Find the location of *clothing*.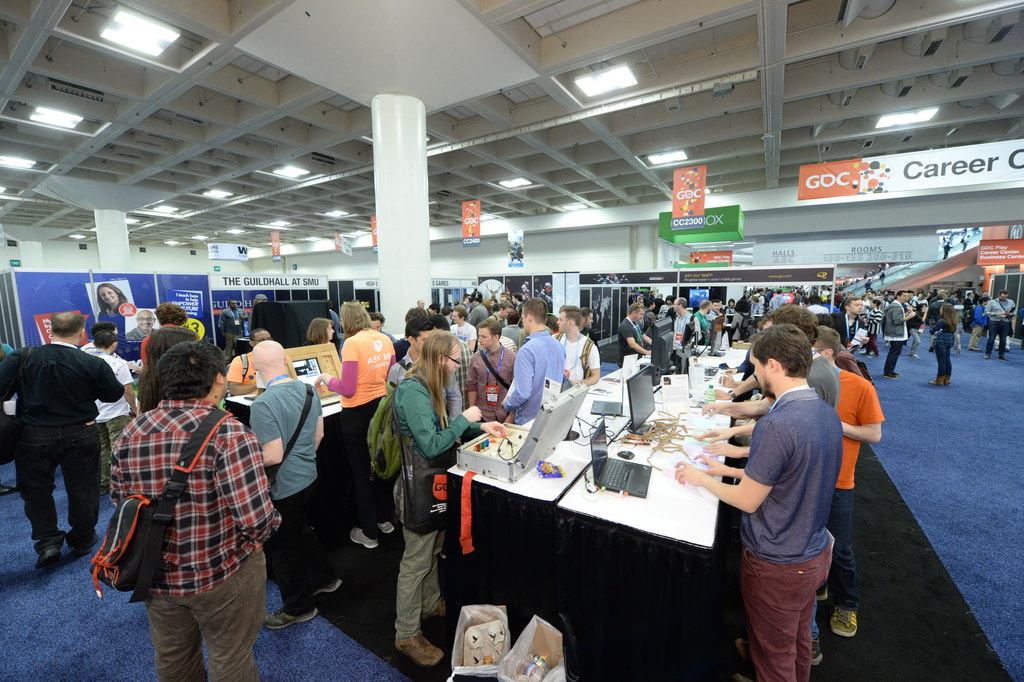
Location: (326, 329, 400, 531).
